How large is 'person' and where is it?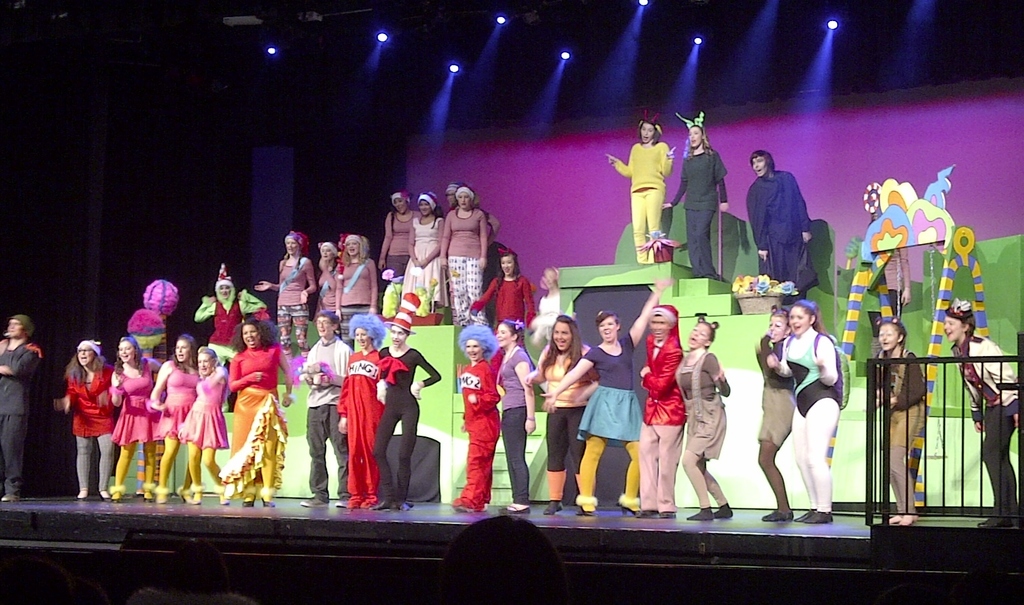
Bounding box: (226,319,293,508).
